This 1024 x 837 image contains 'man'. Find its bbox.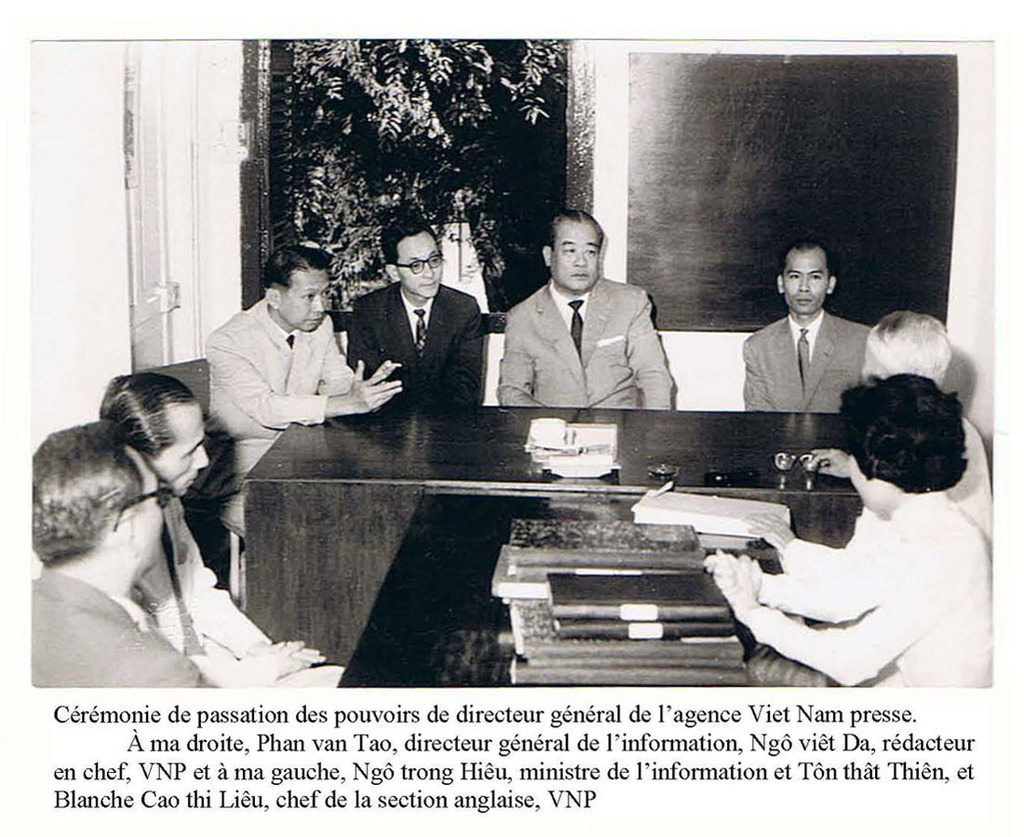
l=489, t=213, r=694, b=424.
